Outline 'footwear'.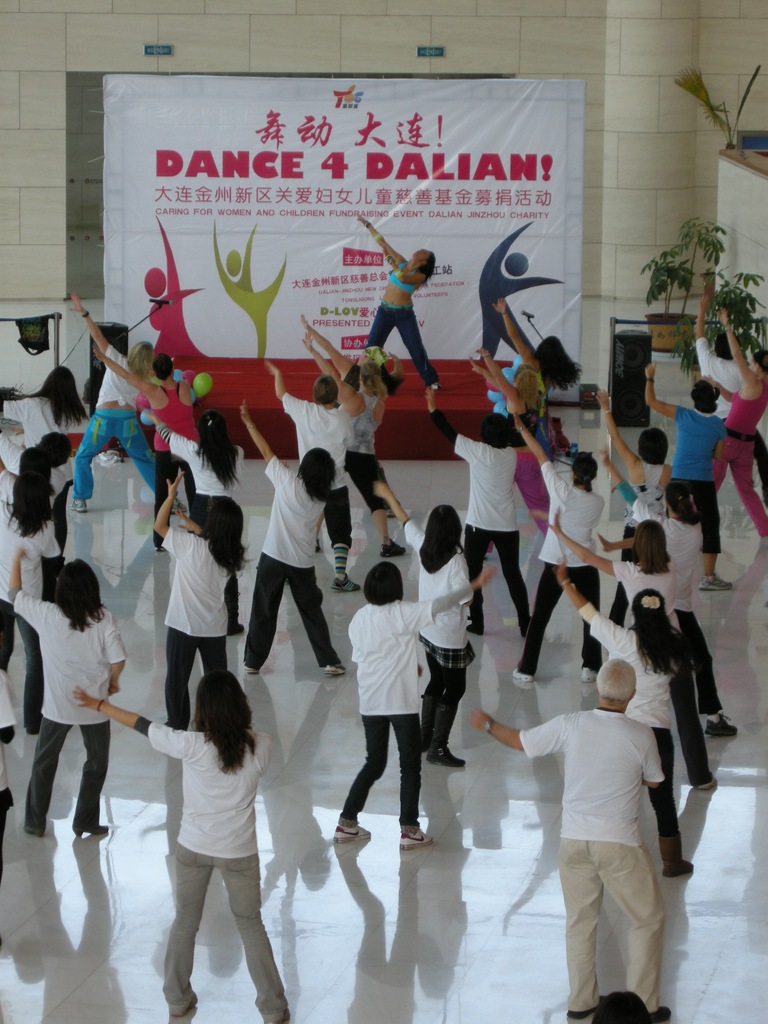
Outline: (left=335, top=817, right=367, bottom=845).
